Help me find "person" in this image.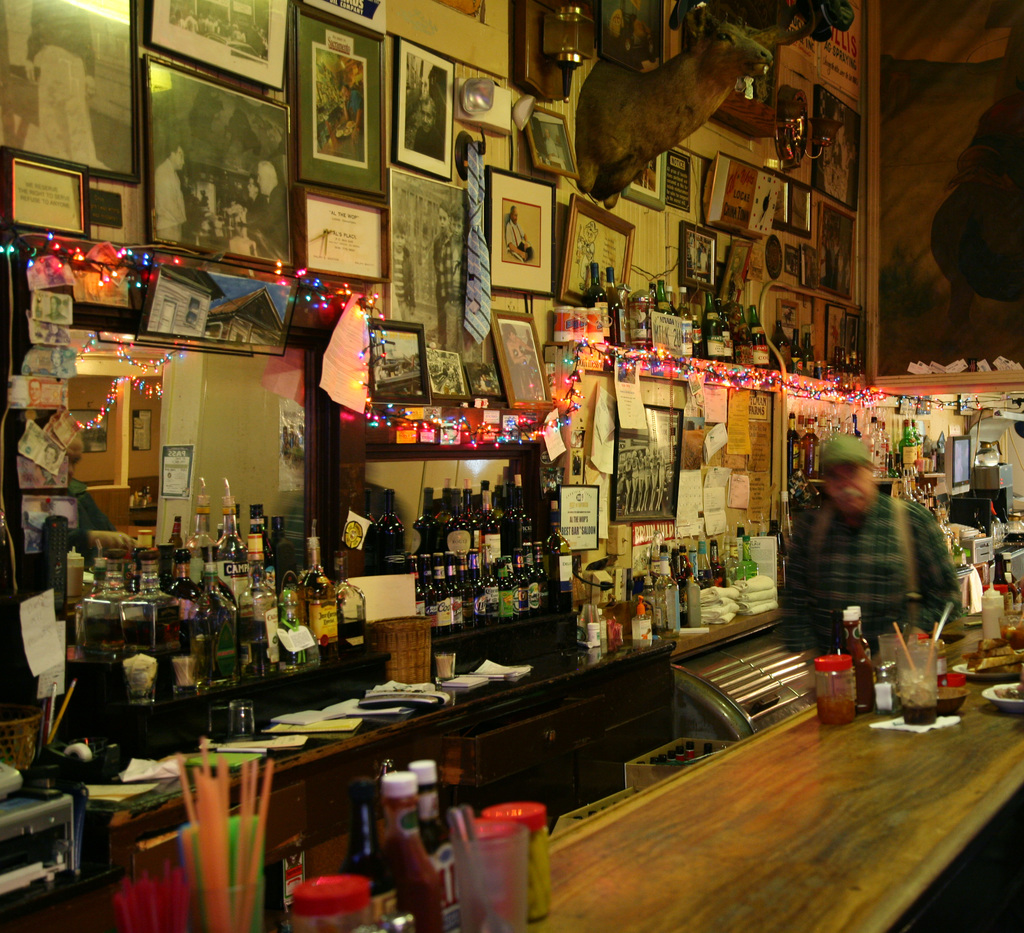
Found it: region(413, 101, 443, 163).
